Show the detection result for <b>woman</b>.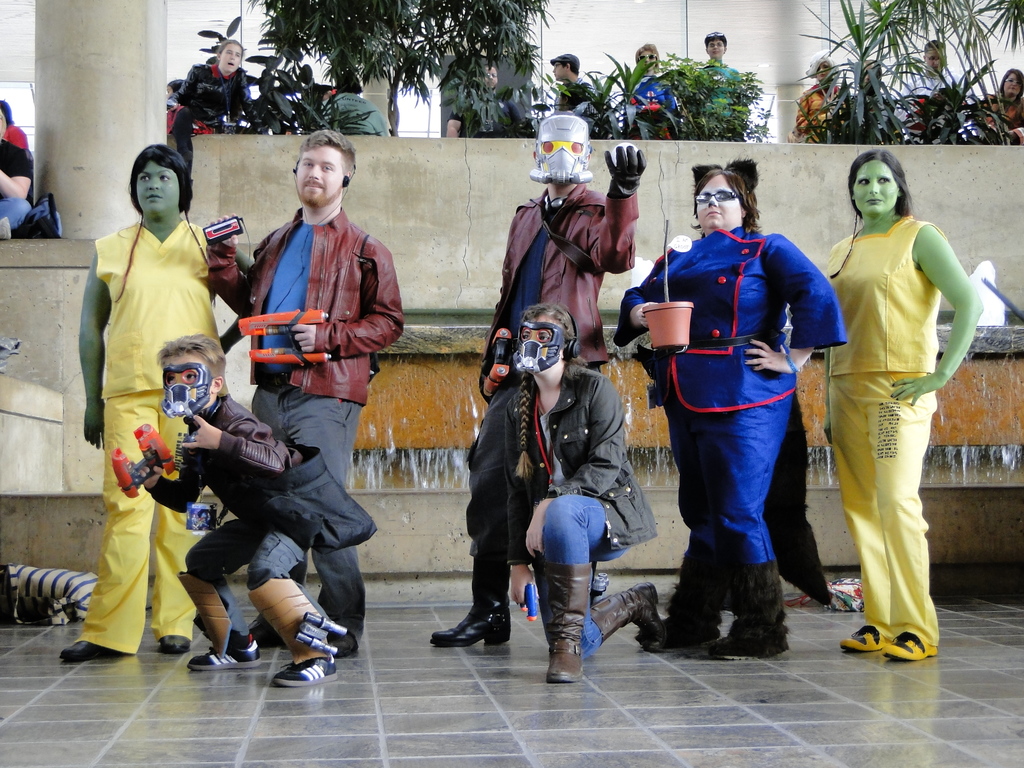
x1=628, y1=42, x2=674, y2=139.
